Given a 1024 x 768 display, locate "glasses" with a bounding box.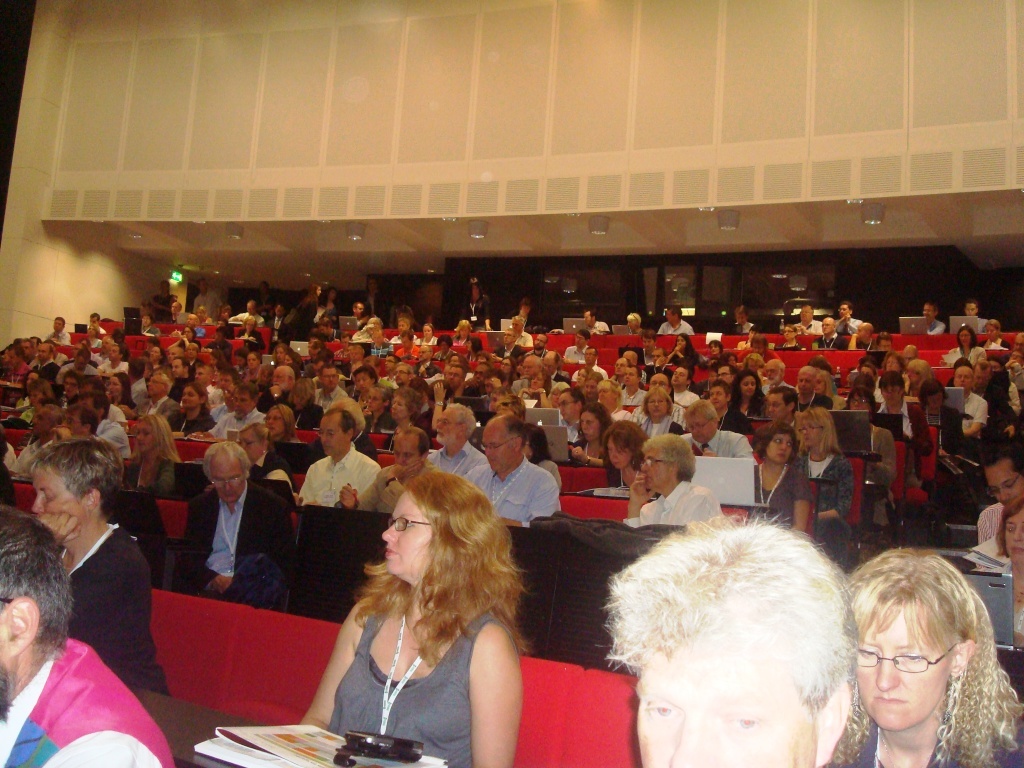
Located: 278 377 288 379.
